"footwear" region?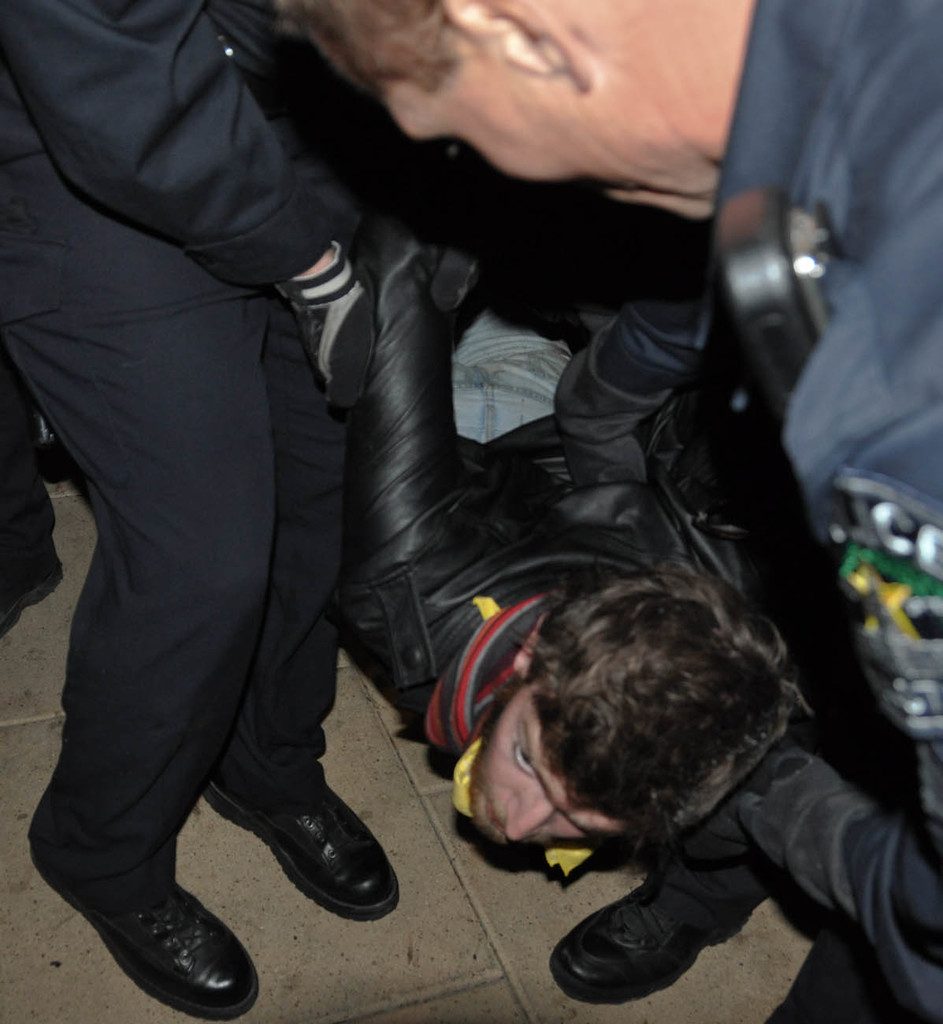
x1=0 y1=551 x2=66 y2=638
